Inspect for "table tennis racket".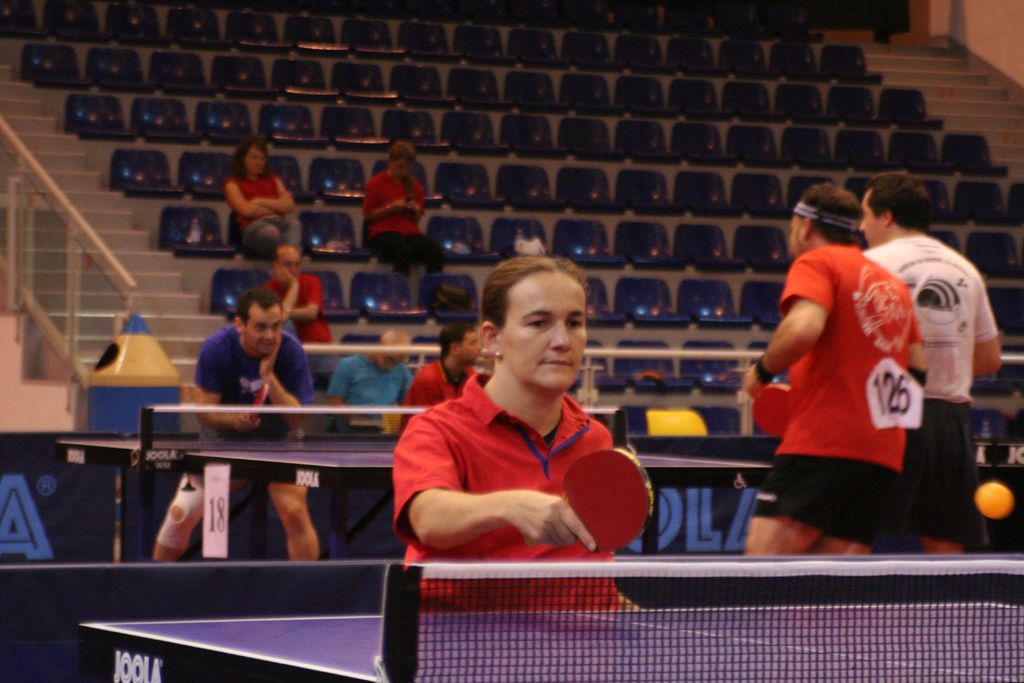
Inspection: bbox=[751, 383, 795, 437].
